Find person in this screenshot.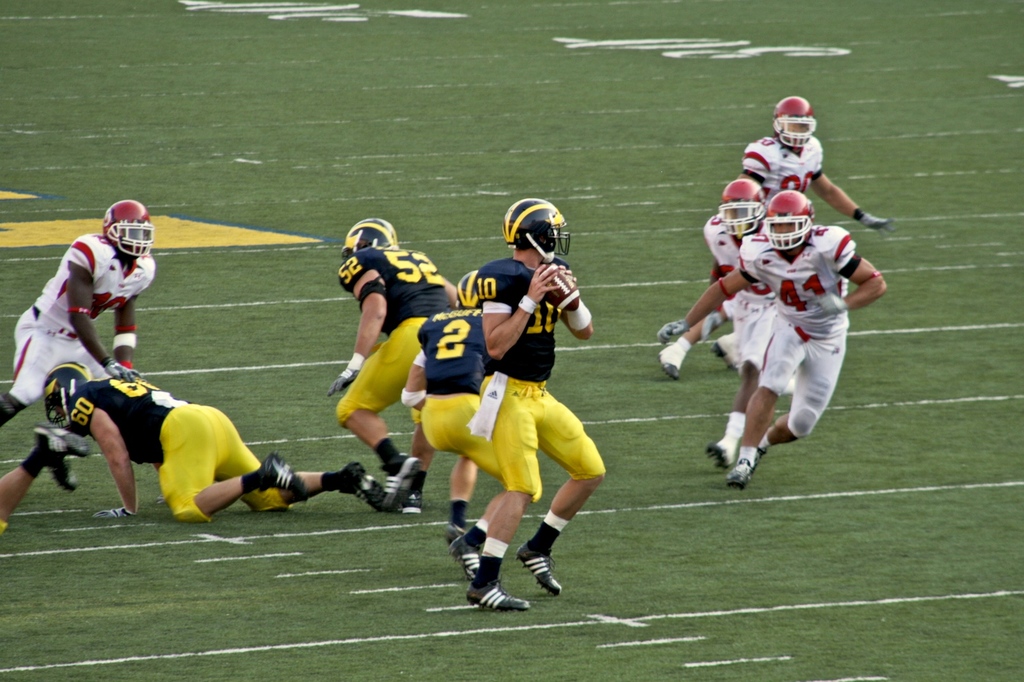
The bounding box for person is Rect(650, 195, 885, 483).
